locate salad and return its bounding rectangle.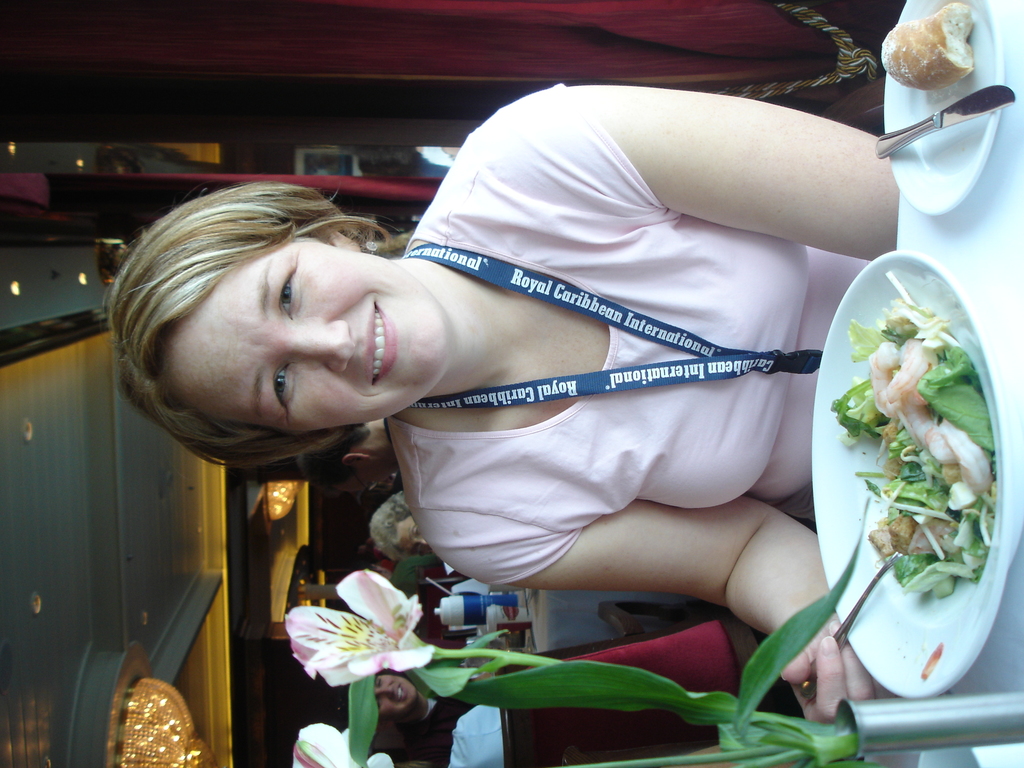
(x1=830, y1=268, x2=997, y2=603).
